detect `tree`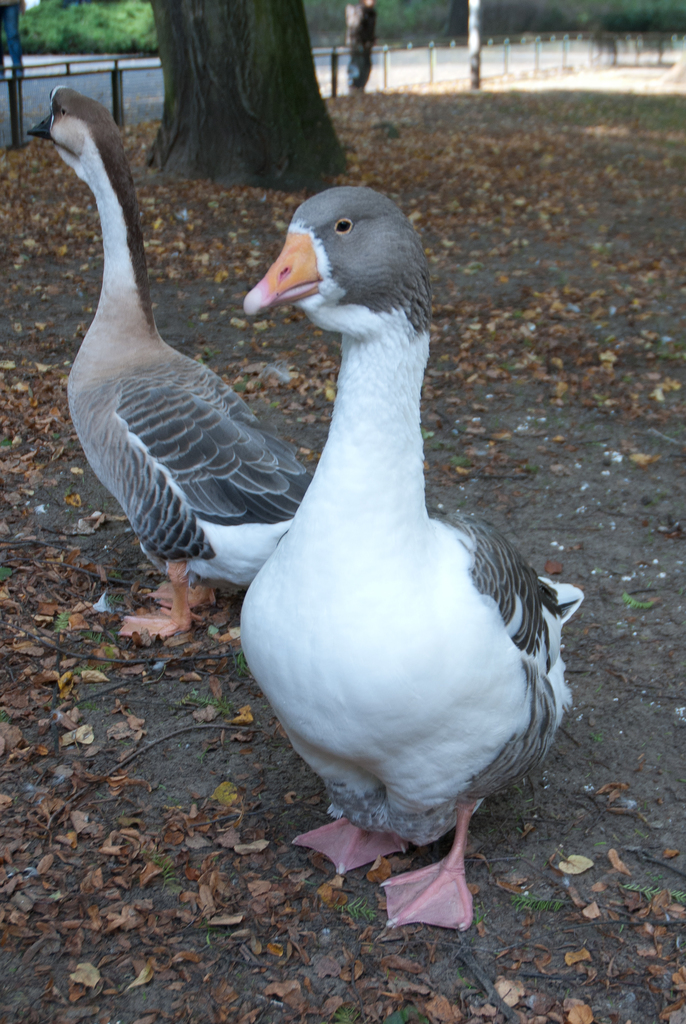
<box>360,0,685,34</box>
